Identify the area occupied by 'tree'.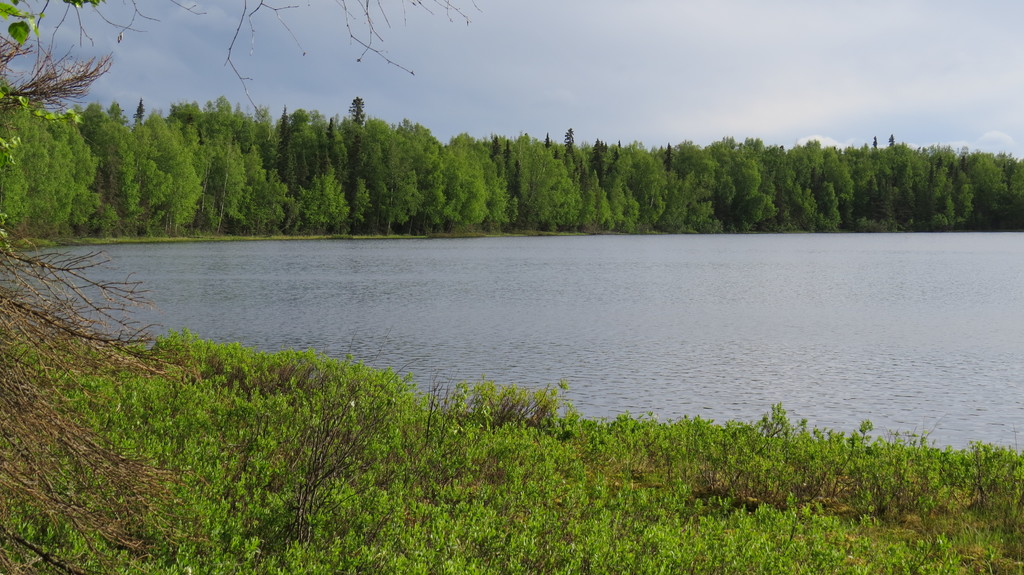
Area: Rect(705, 136, 737, 180).
